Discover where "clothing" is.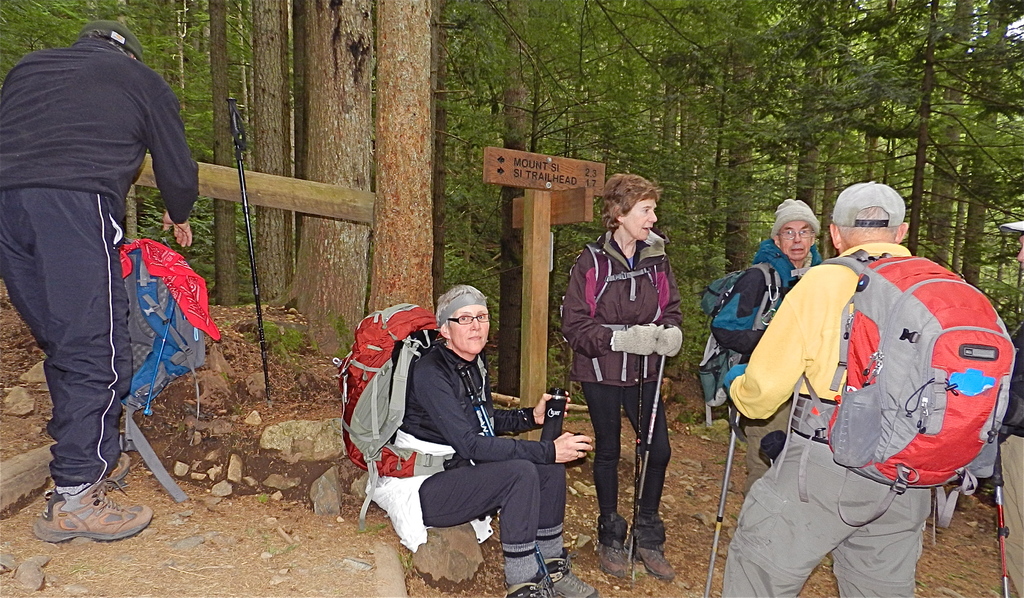
Discovered at [left=8, top=0, right=195, bottom=496].
